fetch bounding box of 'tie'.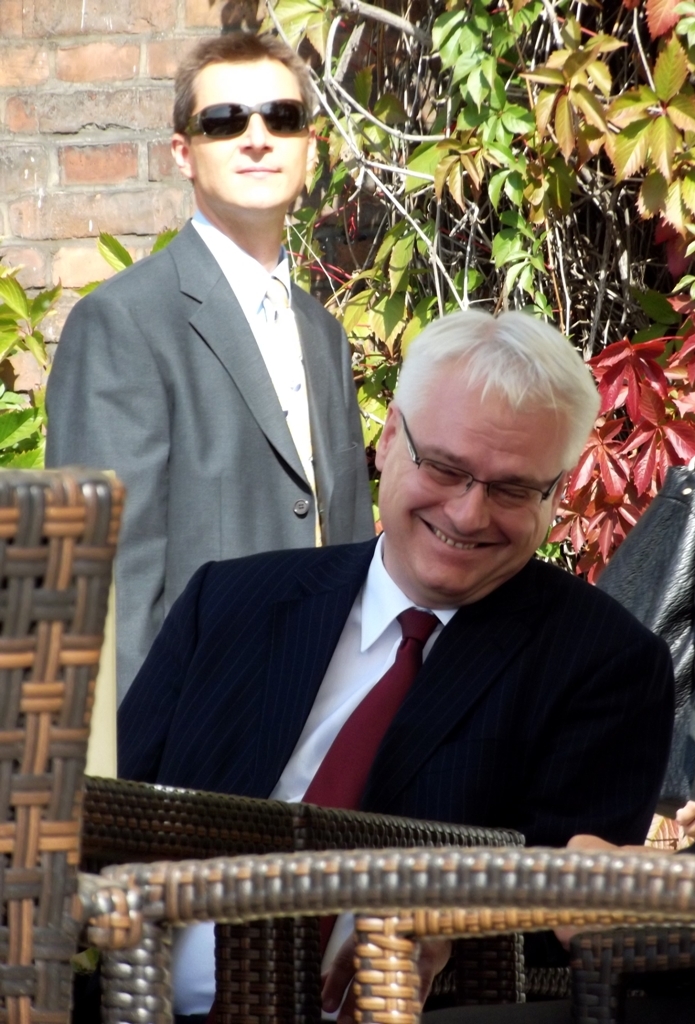
Bbox: select_region(303, 602, 442, 807).
